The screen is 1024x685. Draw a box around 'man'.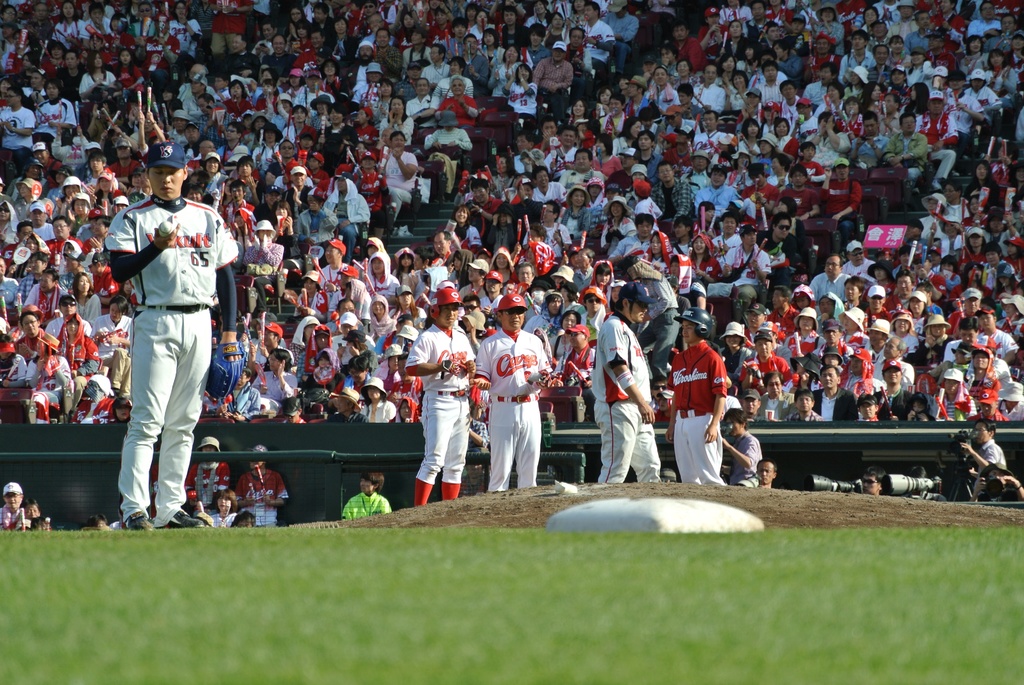
{"x1": 970, "y1": 463, "x2": 1023, "y2": 500}.
